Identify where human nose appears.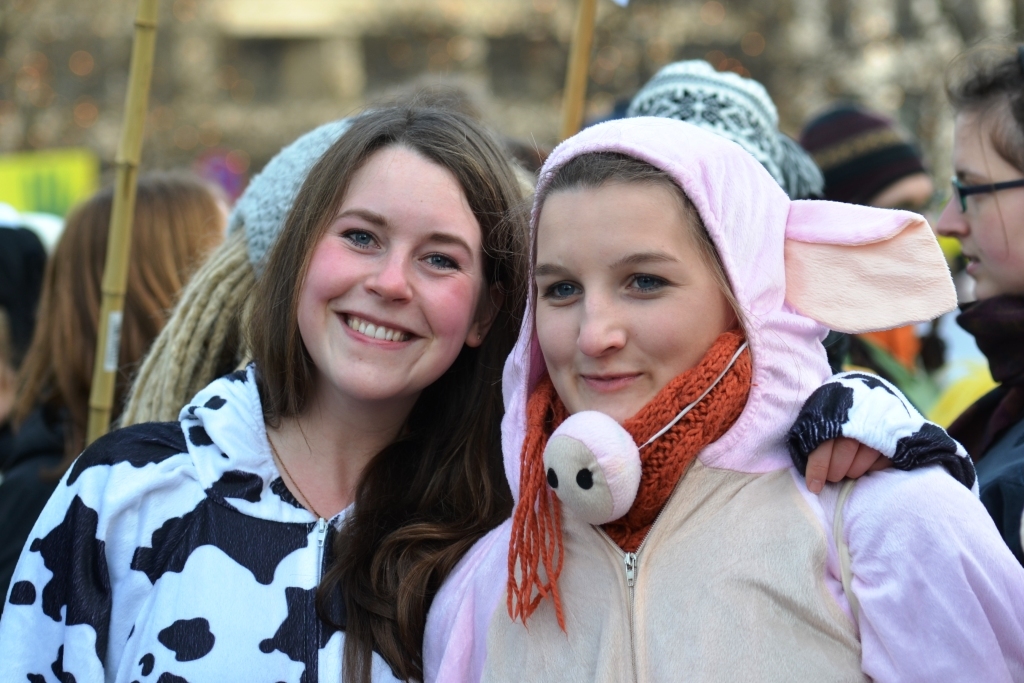
Appears at l=573, t=286, r=627, b=357.
